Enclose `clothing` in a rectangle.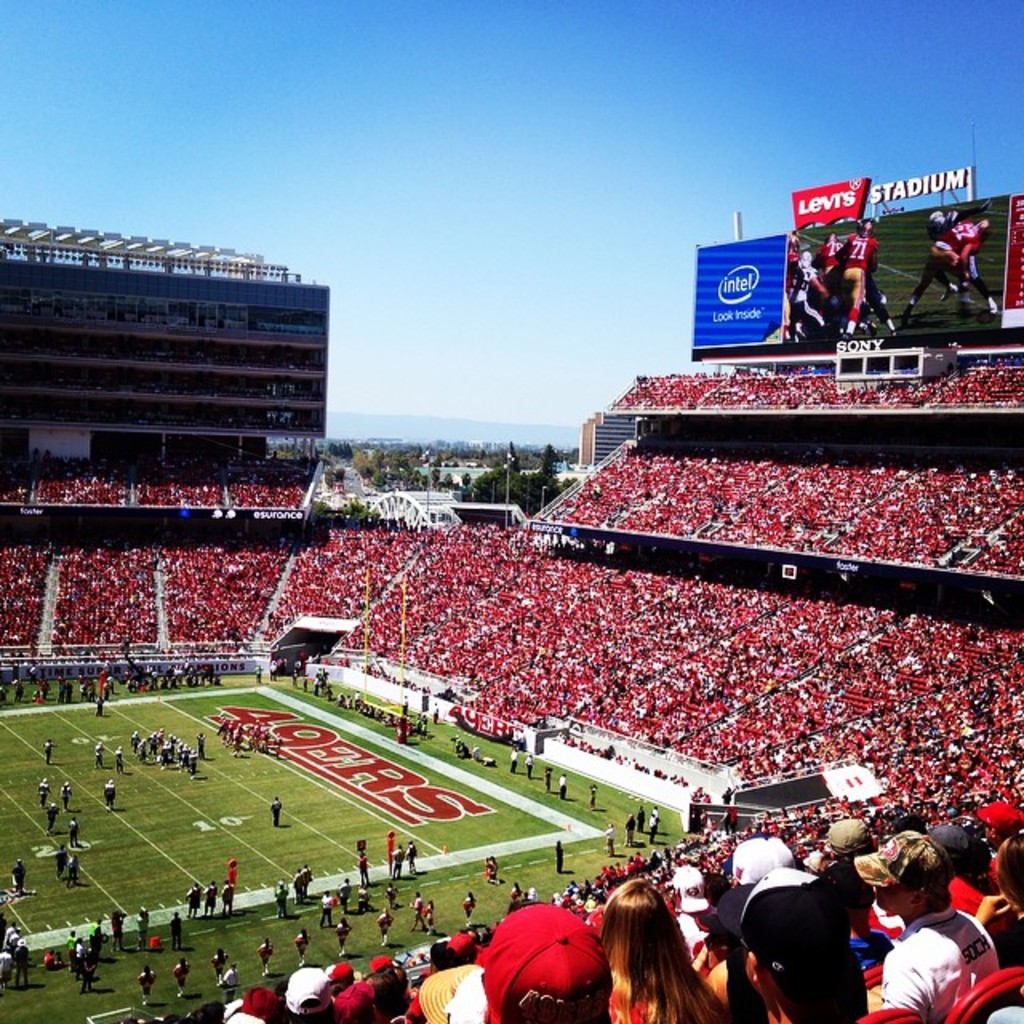
Rect(0, 454, 315, 507).
